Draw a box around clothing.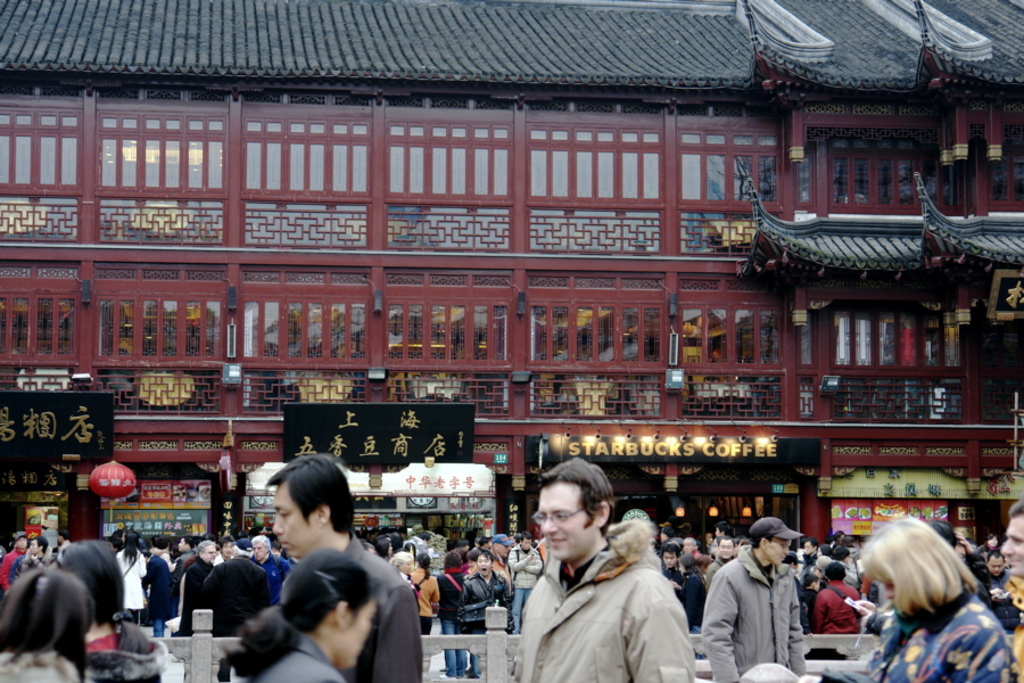
{"left": 200, "top": 556, "right": 273, "bottom": 633}.
